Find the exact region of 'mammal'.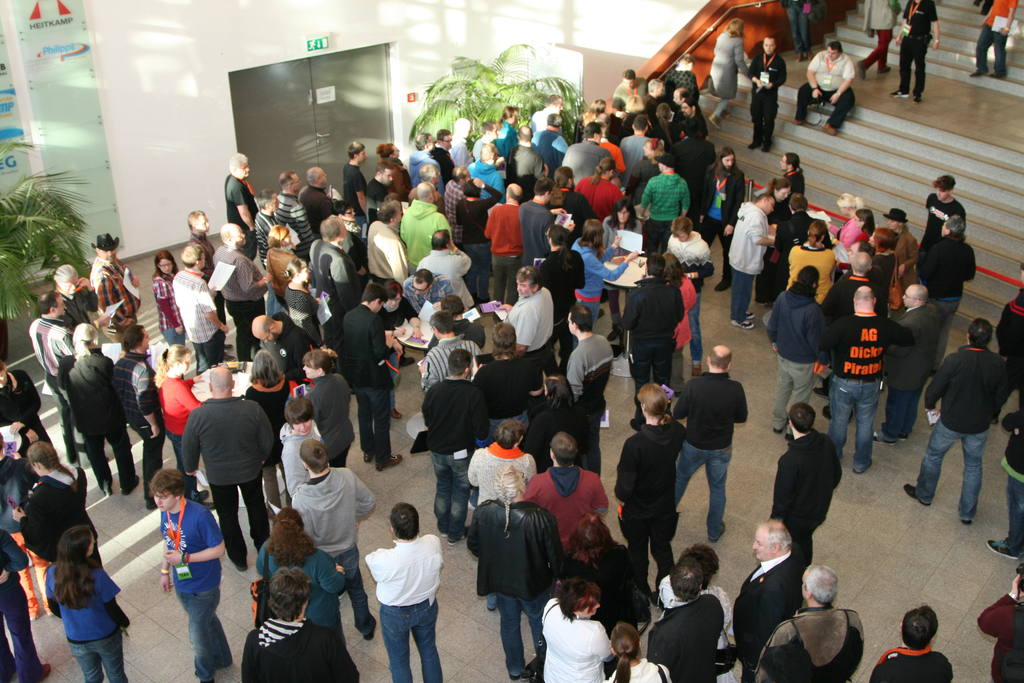
Exact region: [x1=89, y1=231, x2=141, y2=346].
